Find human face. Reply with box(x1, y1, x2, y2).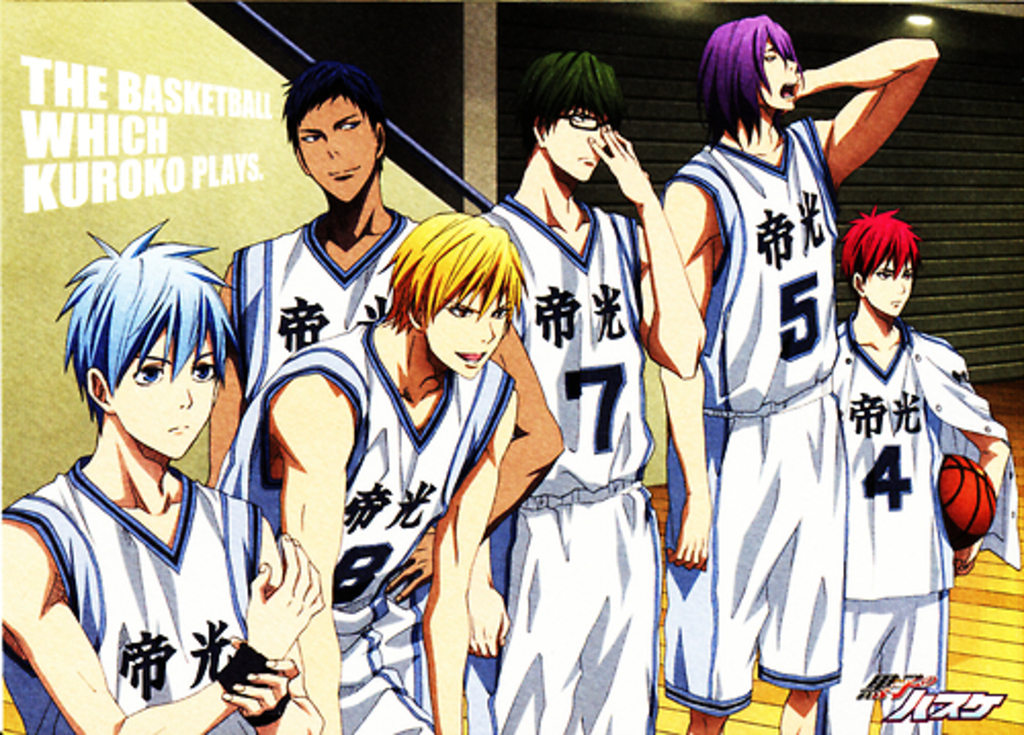
box(424, 295, 506, 381).
